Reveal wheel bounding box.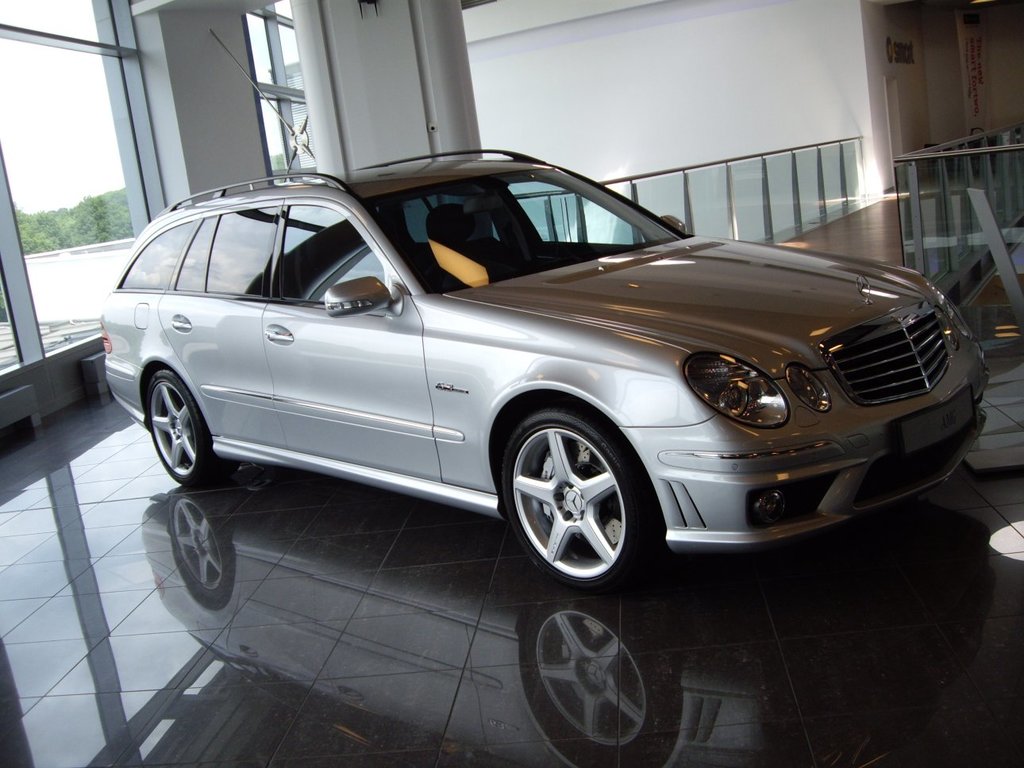
Revealed: 500:401:648:597.
